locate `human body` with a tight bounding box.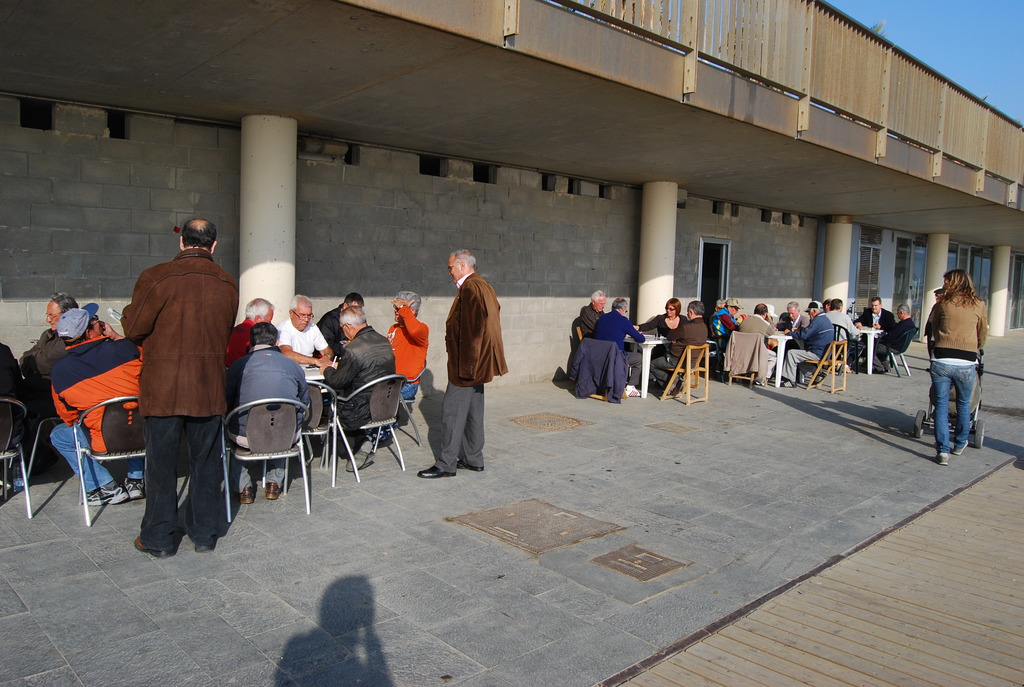
box=[123, 214, 245, 555].
